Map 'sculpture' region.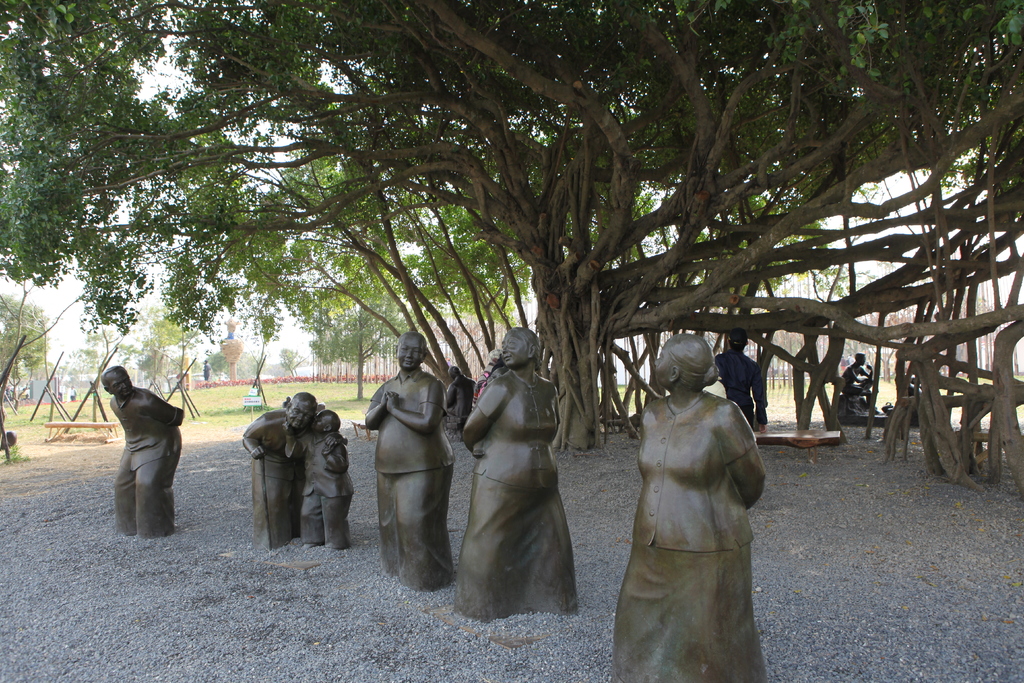
Mapped to 99,365,179,534.
